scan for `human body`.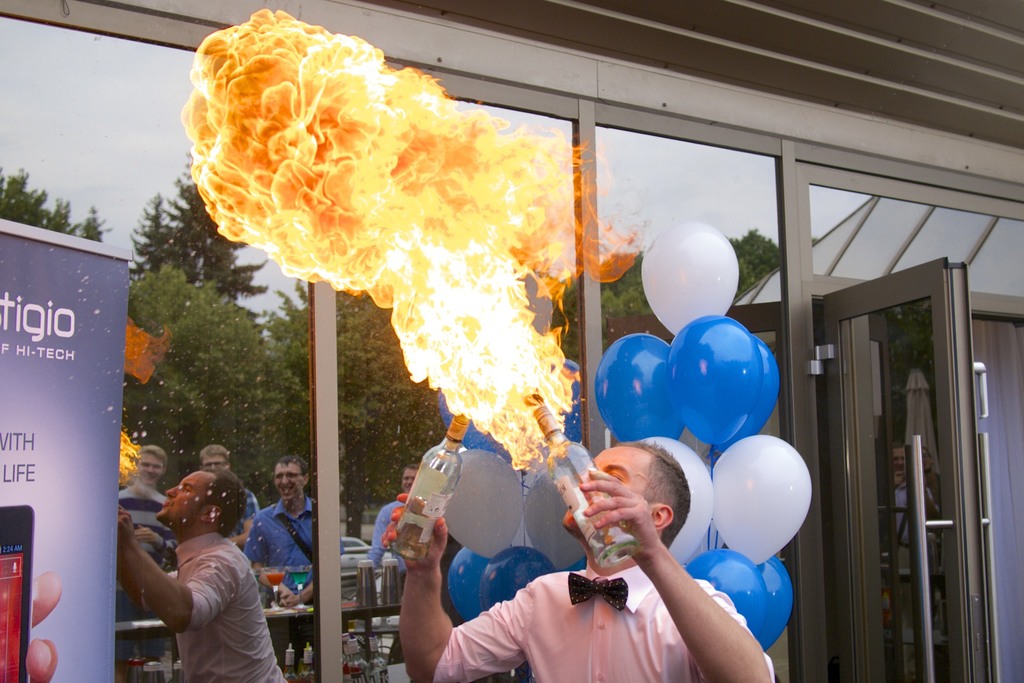
Scan result: <region>118, 470, 291, 682</region>.
